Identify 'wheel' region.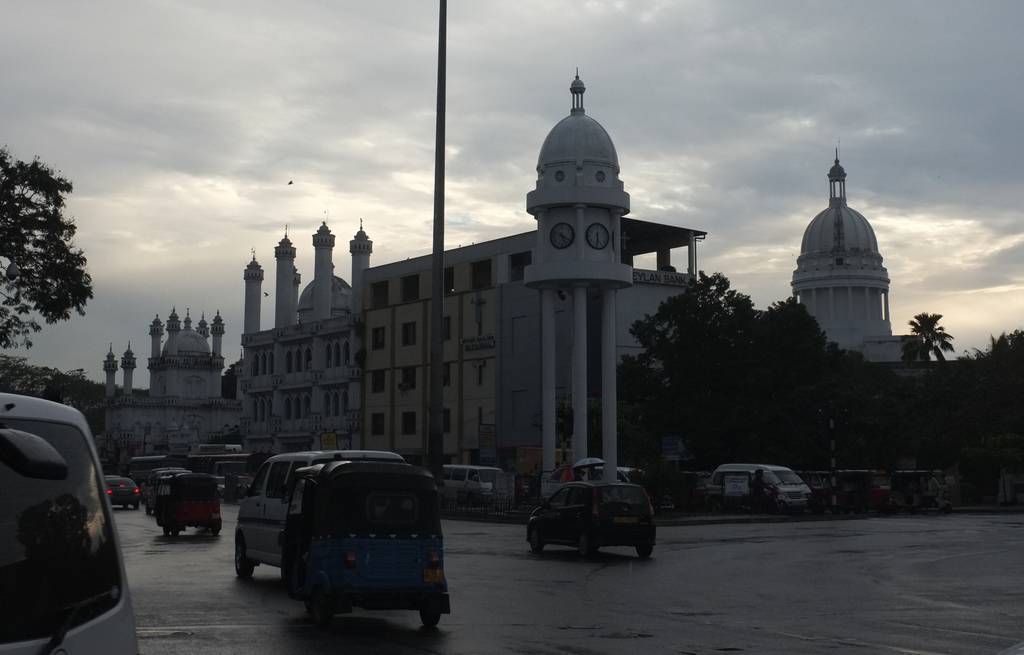
Region: 314 588 331 623.
